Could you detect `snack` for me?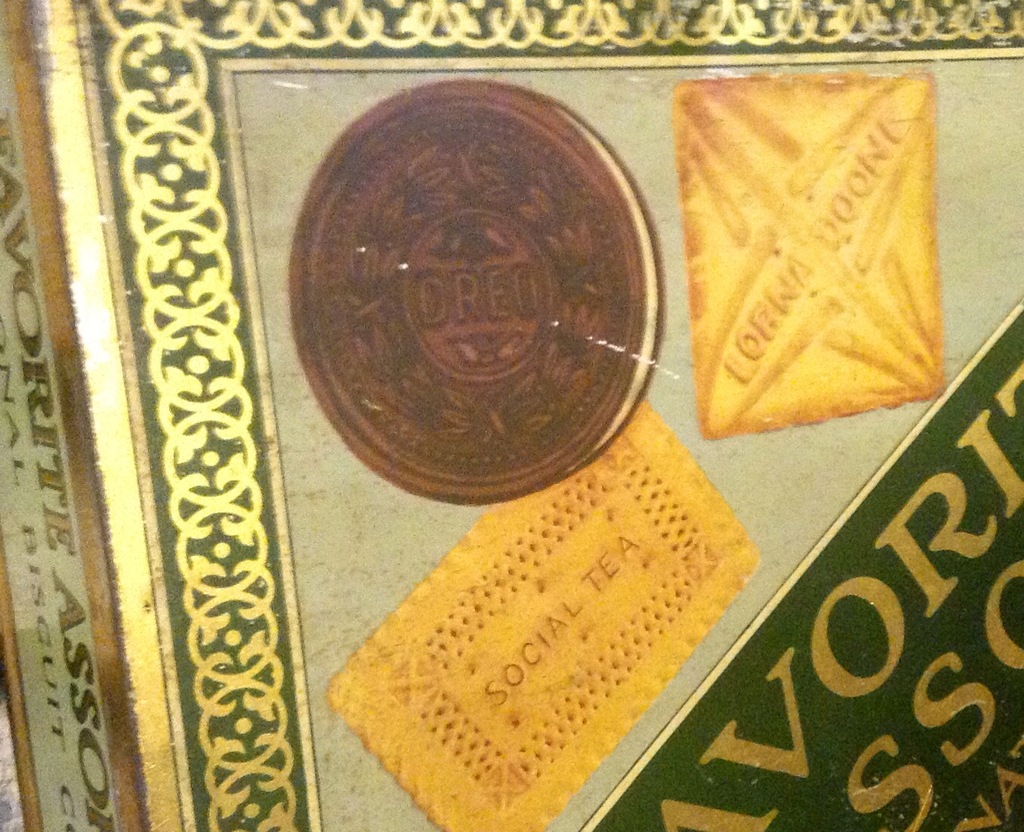
Detection result: box=[692, 75, 940, 436].
